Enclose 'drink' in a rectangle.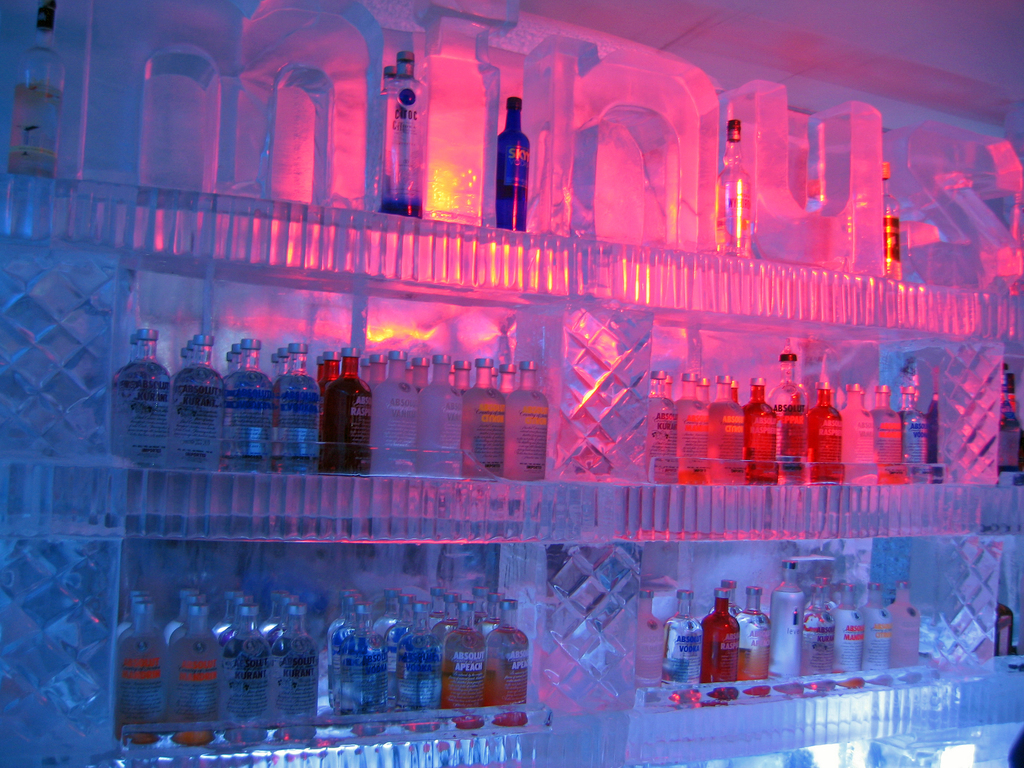
bbox(12, 6, 60, 175).
